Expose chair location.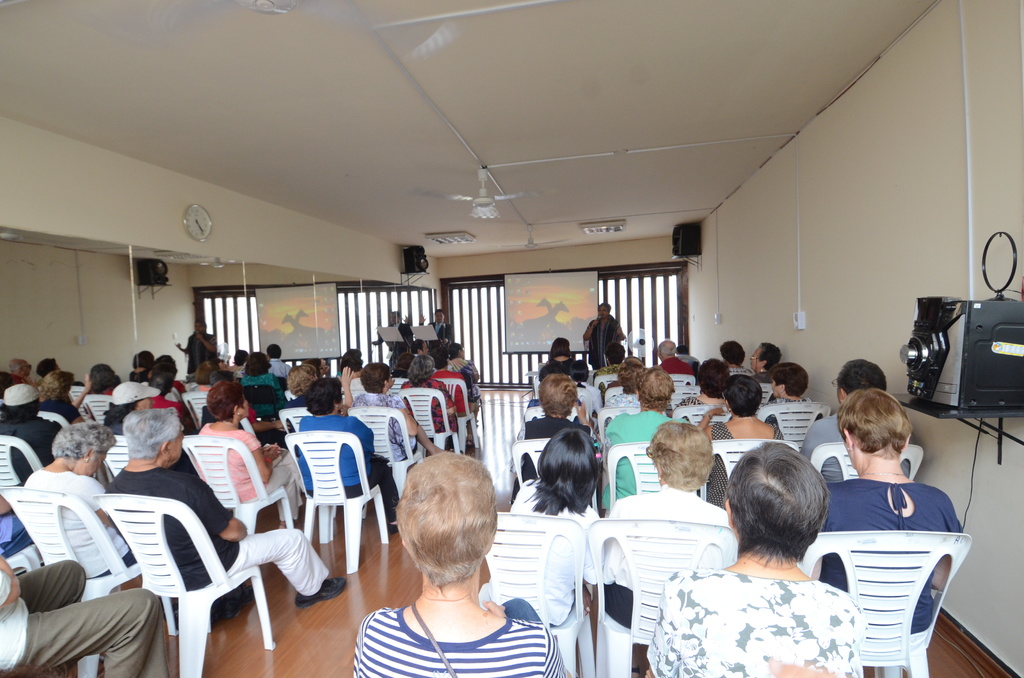
Exposed at x1=810, y1=441, x2=924, y2=479.
